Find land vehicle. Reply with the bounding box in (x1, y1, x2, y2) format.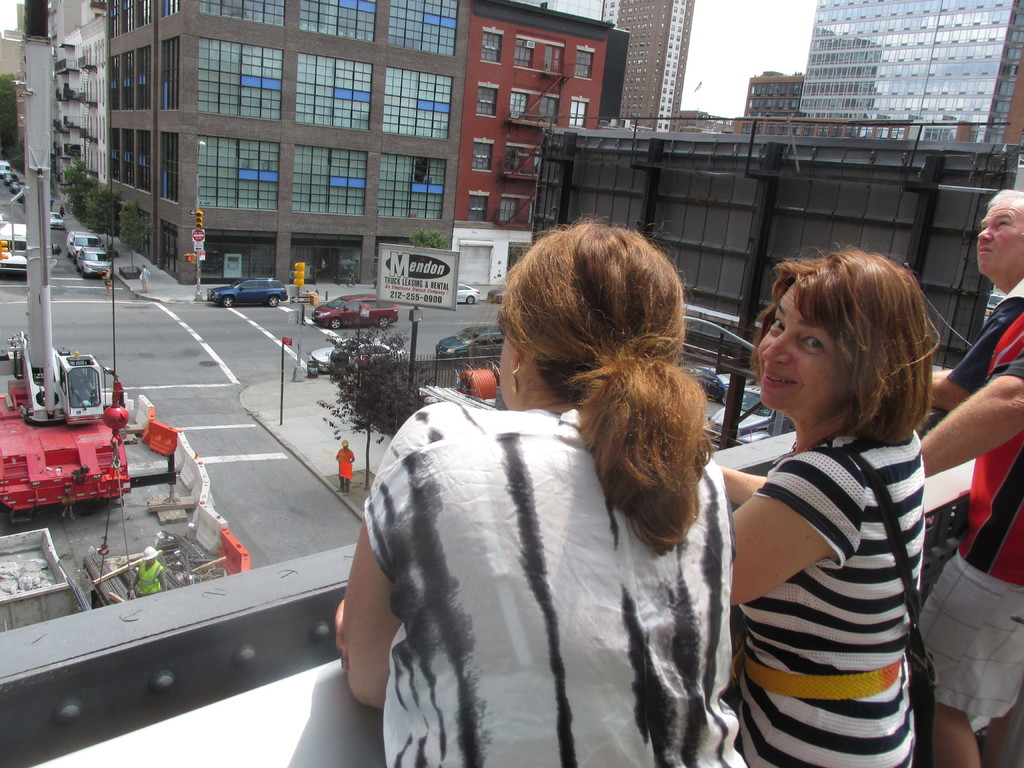
(438, 328, 504, 355).
